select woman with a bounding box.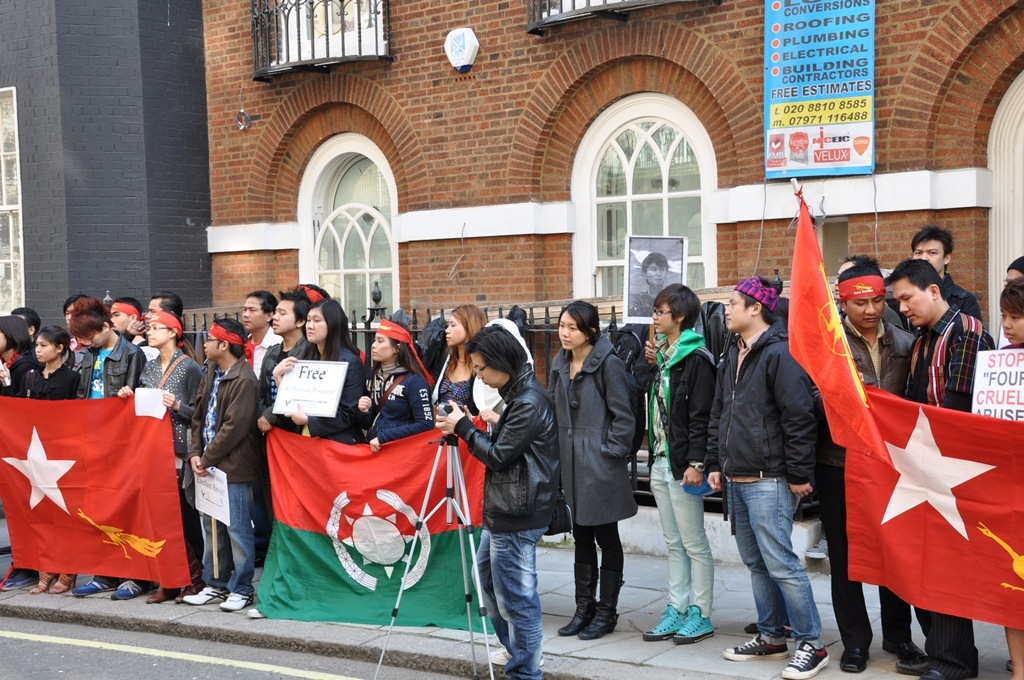
(13,325,82,595).
